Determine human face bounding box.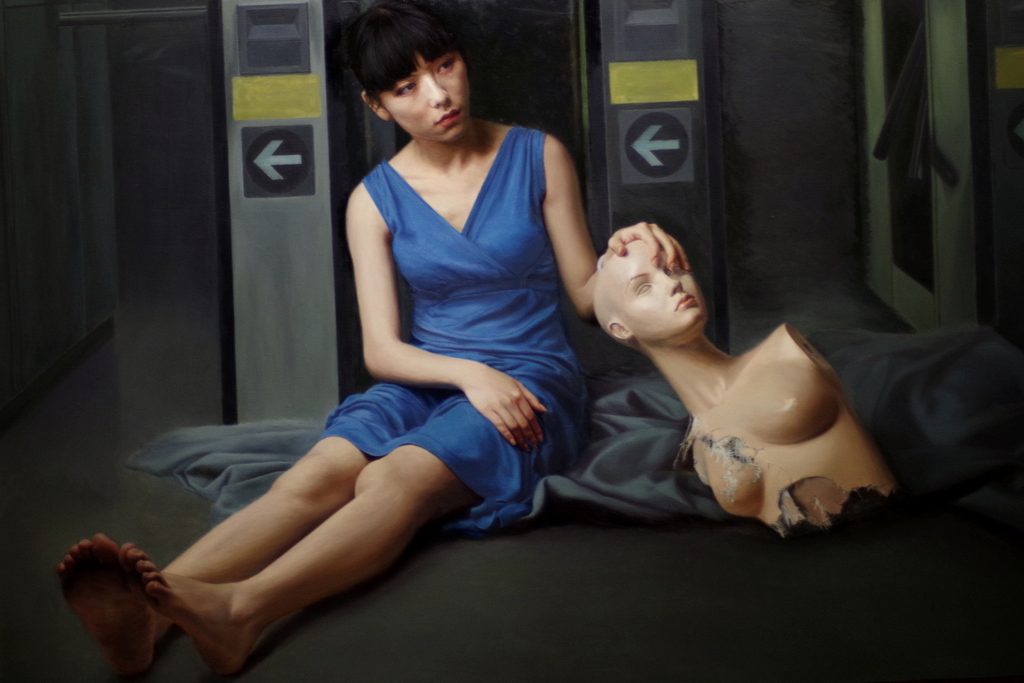
Determined: x1=378, y1=45, x2=474, y2=135.
